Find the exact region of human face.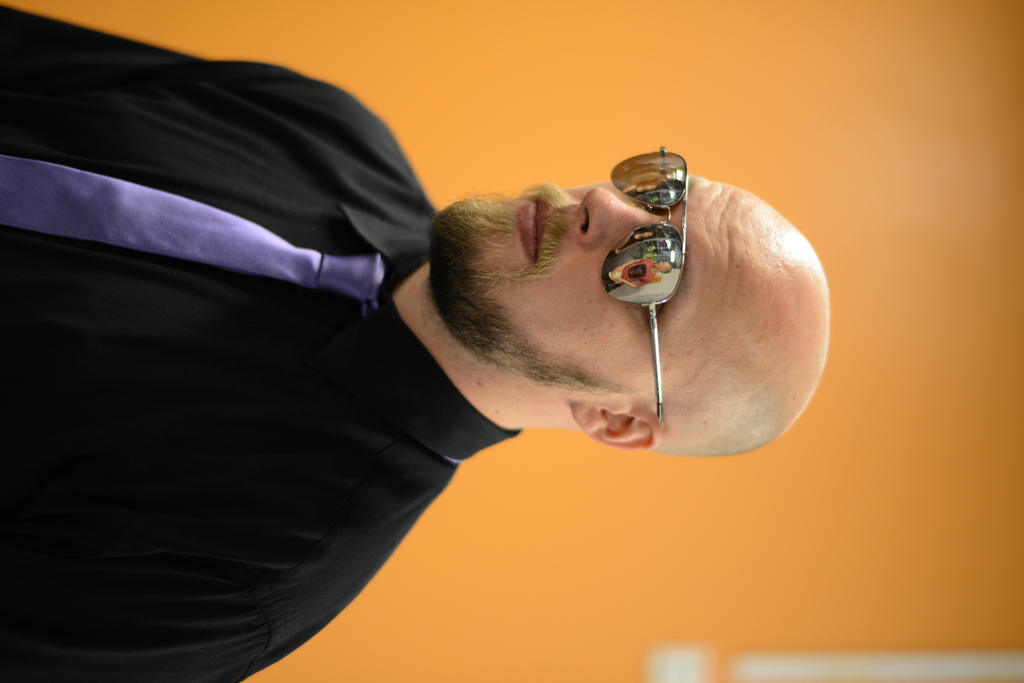
Exact region: locate(433, 176, 750, 403).
